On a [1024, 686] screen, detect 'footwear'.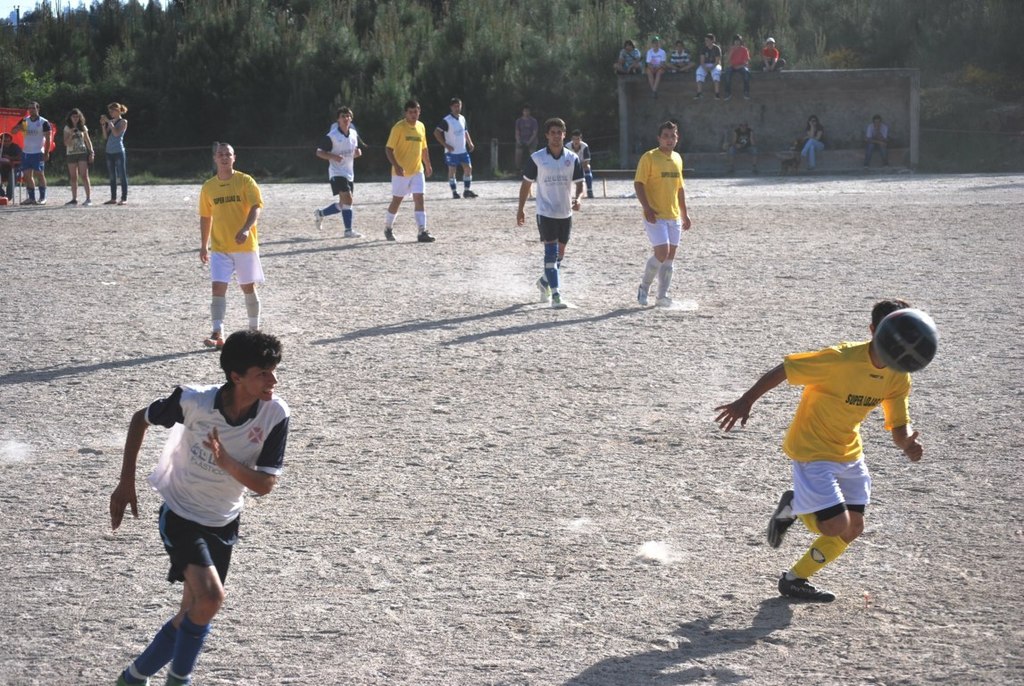
select_region(80, 200, 93, 211).
